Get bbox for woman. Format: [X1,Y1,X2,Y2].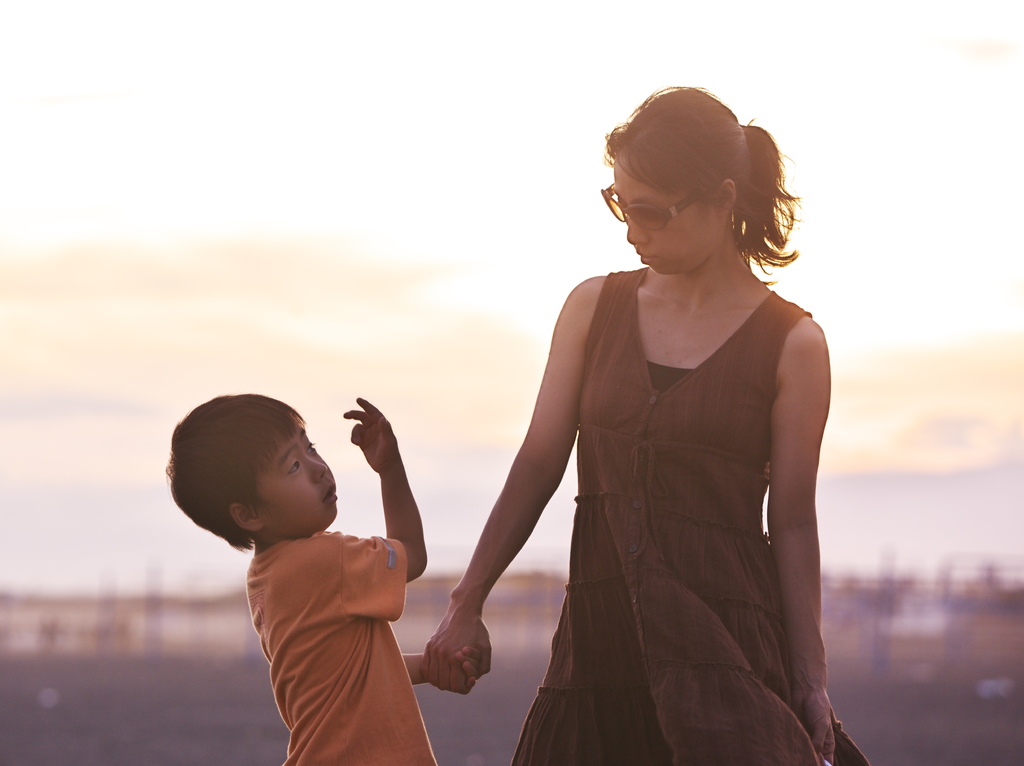
[415,84,867,765].
